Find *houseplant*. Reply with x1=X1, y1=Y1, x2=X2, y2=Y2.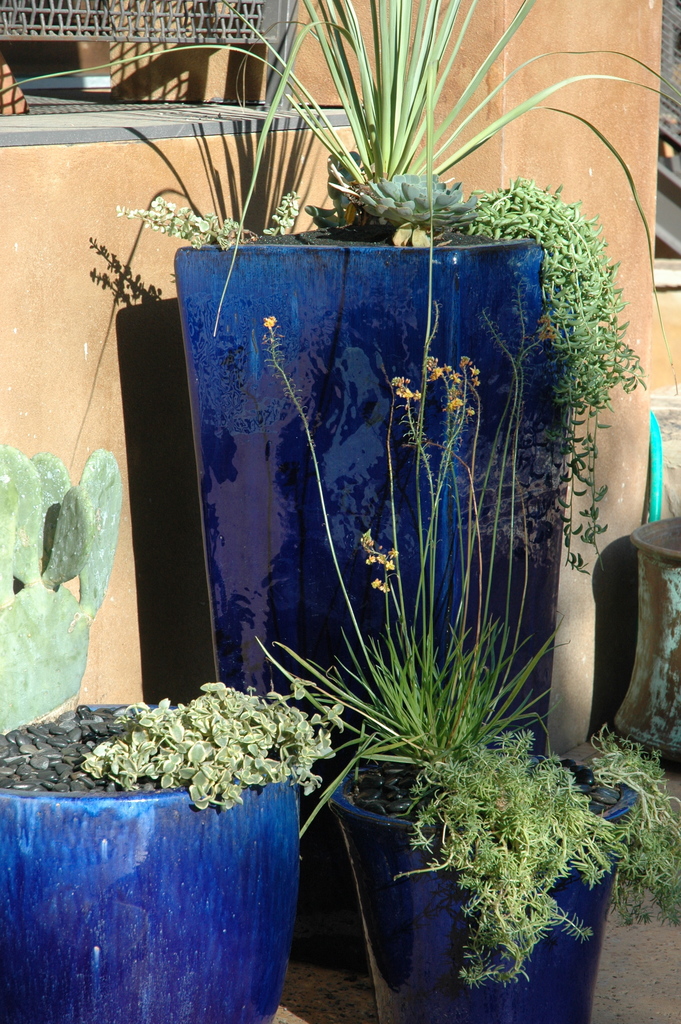
x1=249, y1=56, x2=680, y2=1019.
